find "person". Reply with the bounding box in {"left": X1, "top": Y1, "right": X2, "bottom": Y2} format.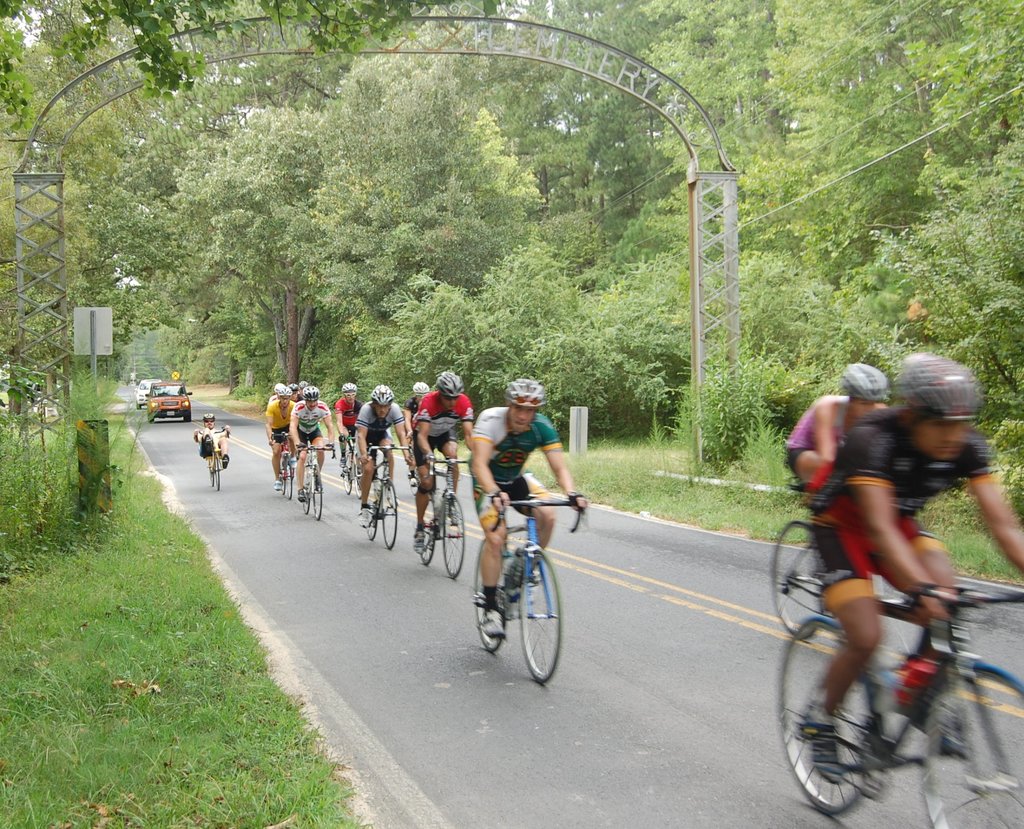
{"left": 780, "top": 366, "right": 894, "bottom": 493}.
